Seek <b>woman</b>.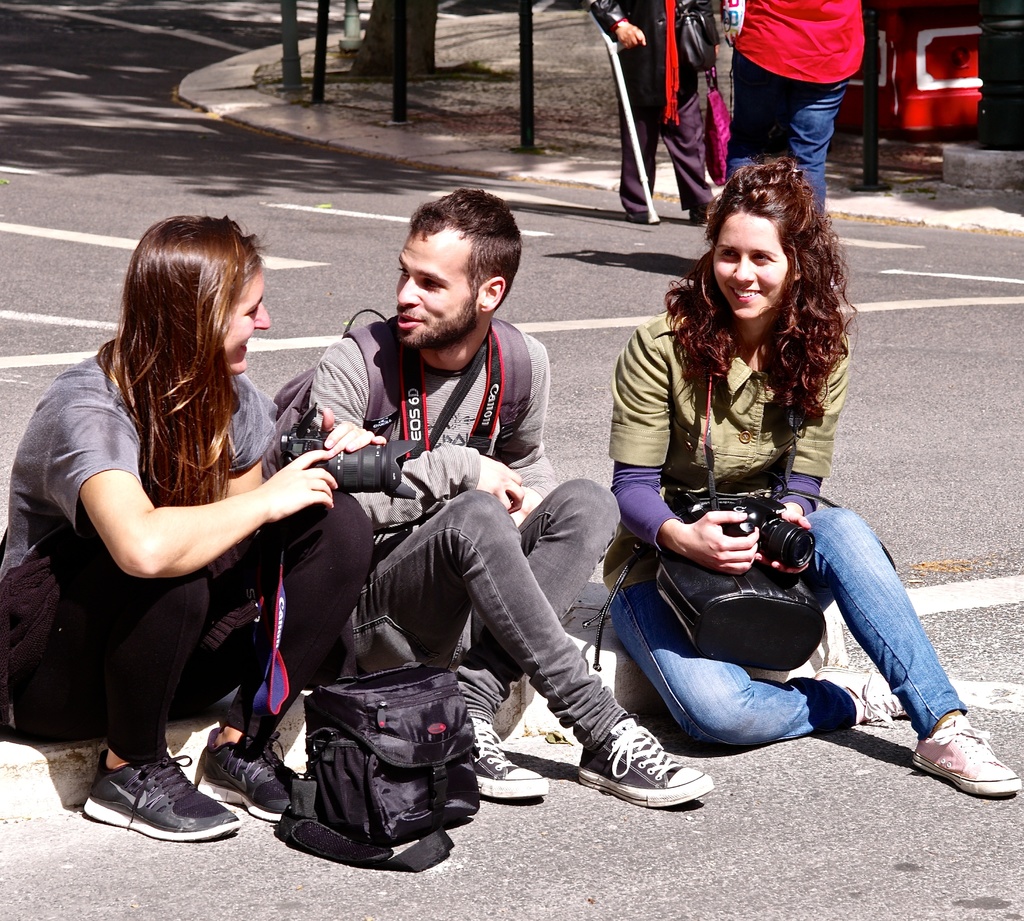
(593, 156, 1014, 808).
